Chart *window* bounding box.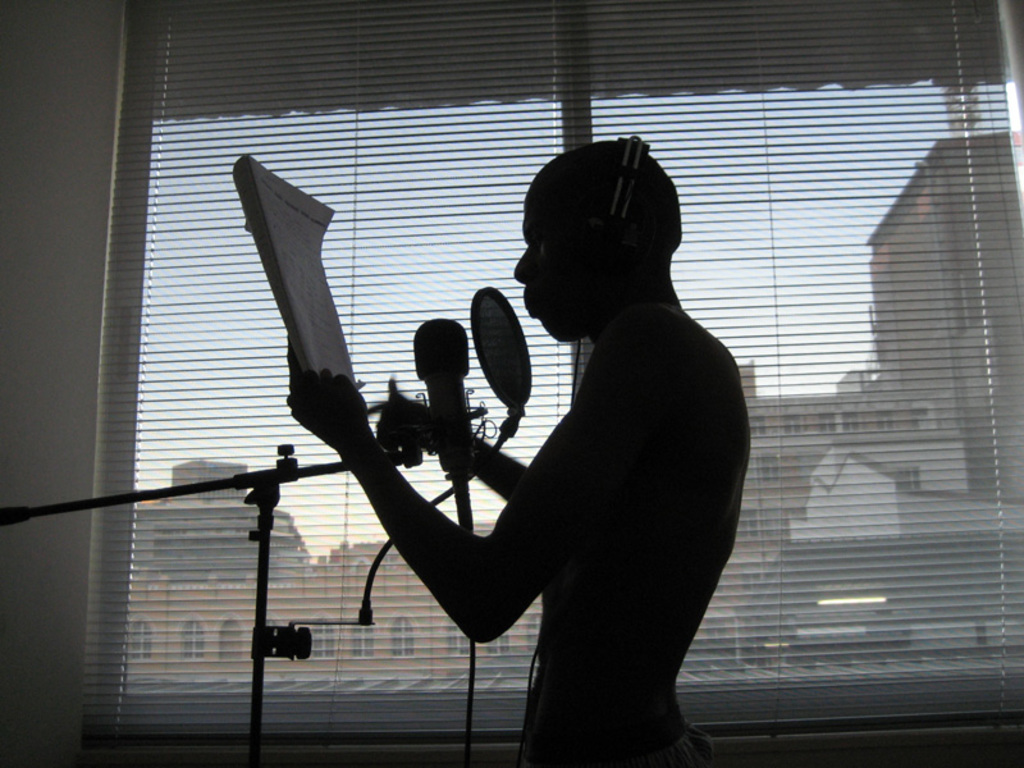
Charted: region(844, 412, 867, 431).
